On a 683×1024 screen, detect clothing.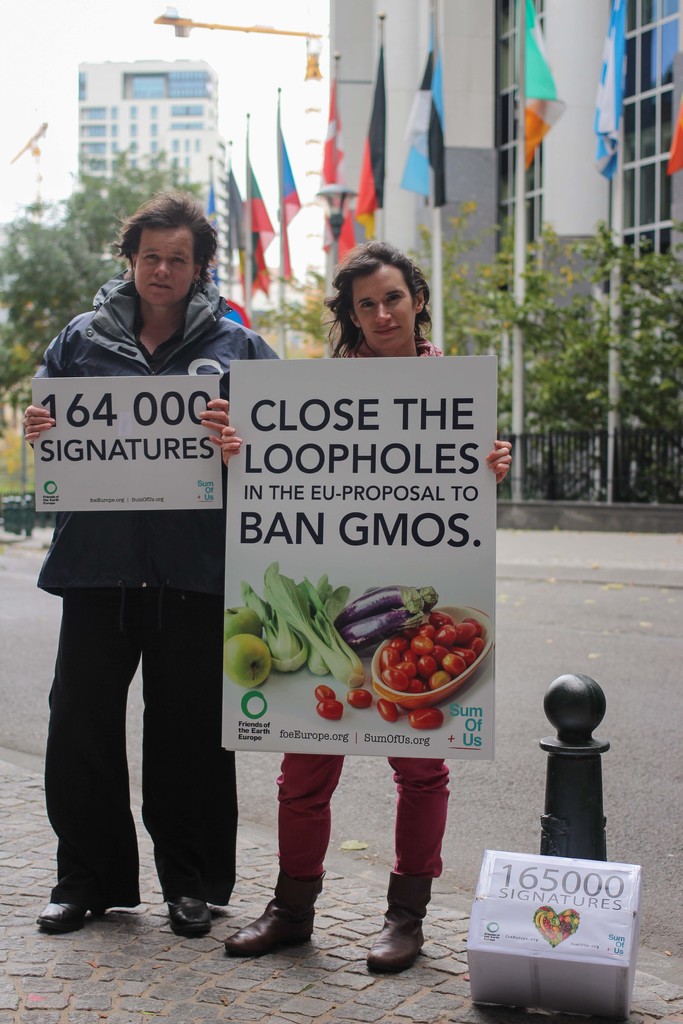
(276, 349, 442, 870).
